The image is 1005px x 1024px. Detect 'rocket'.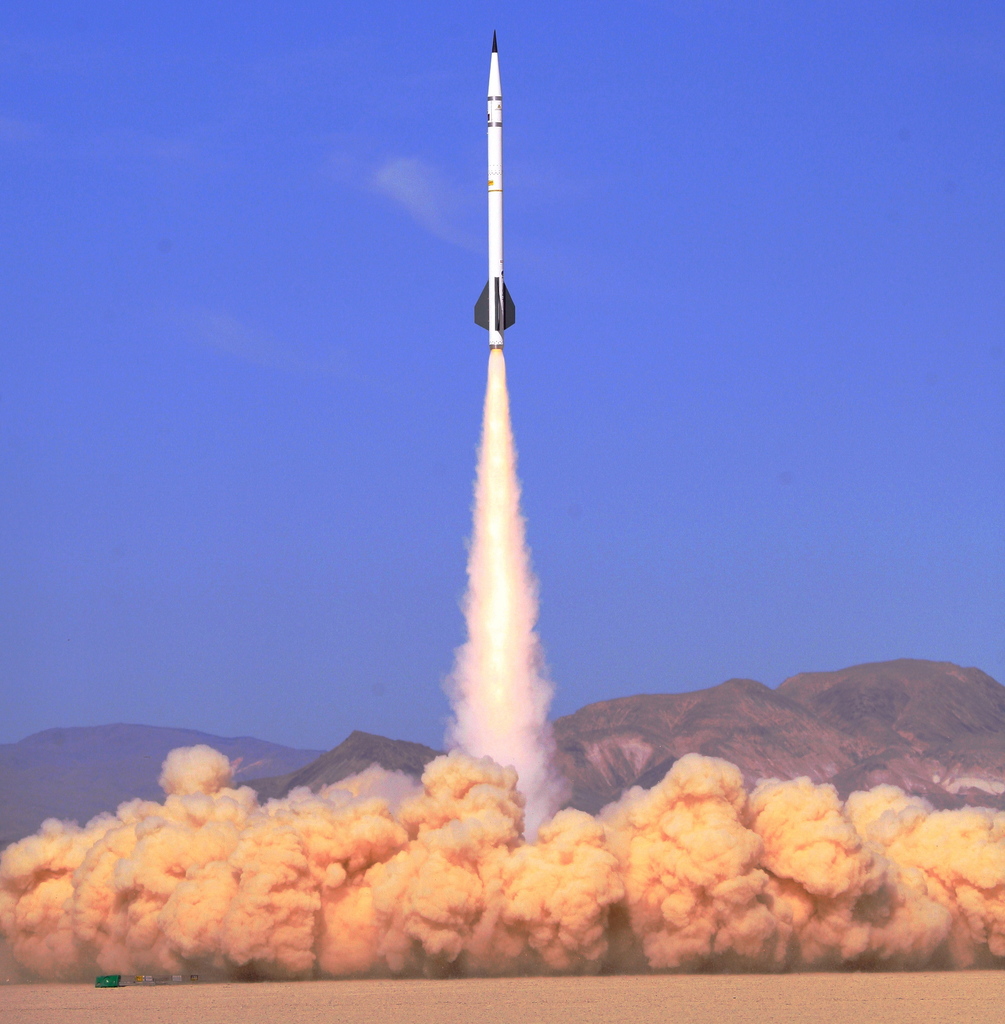
Detection: left=470, top=32, right=514, bottom=357.
